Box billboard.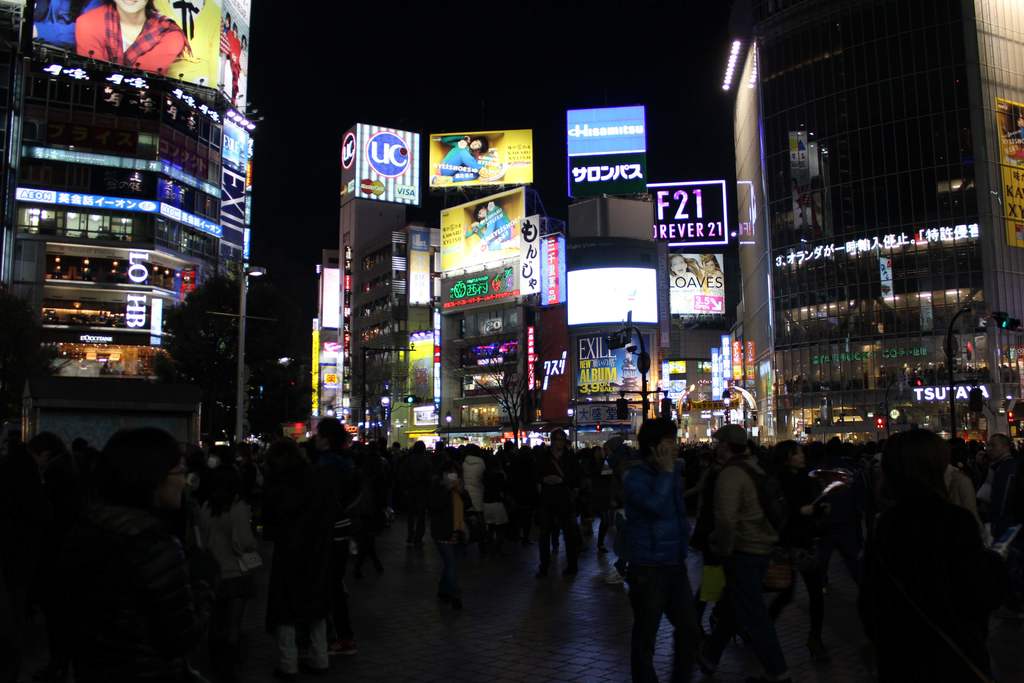
438, 181, 518, 270.
